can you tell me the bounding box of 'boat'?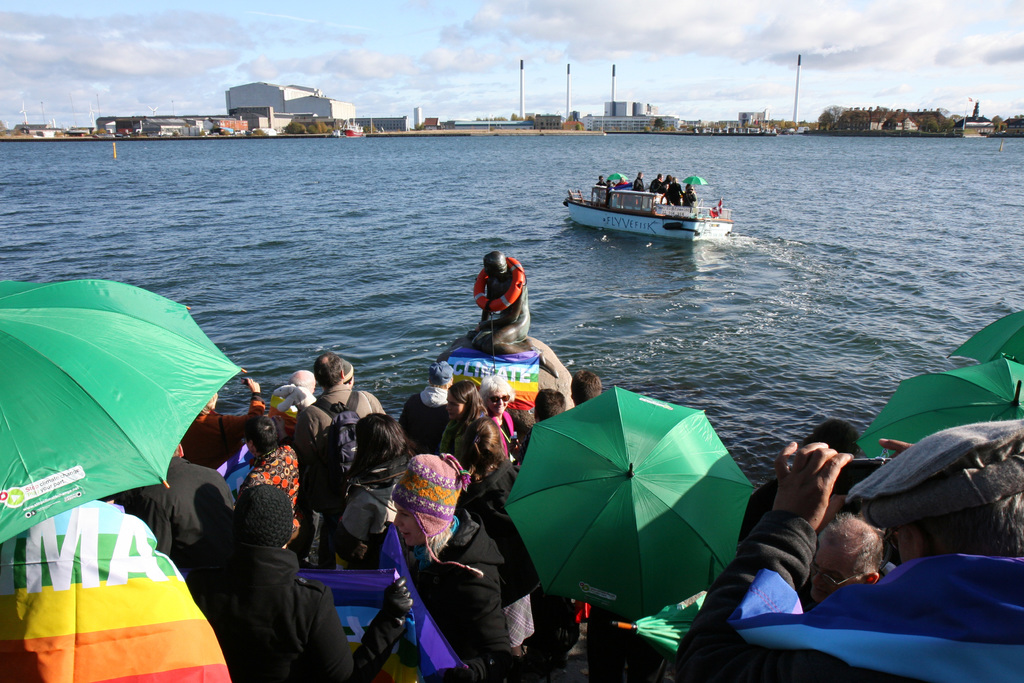
Rect(345, 114, 369, 138).
